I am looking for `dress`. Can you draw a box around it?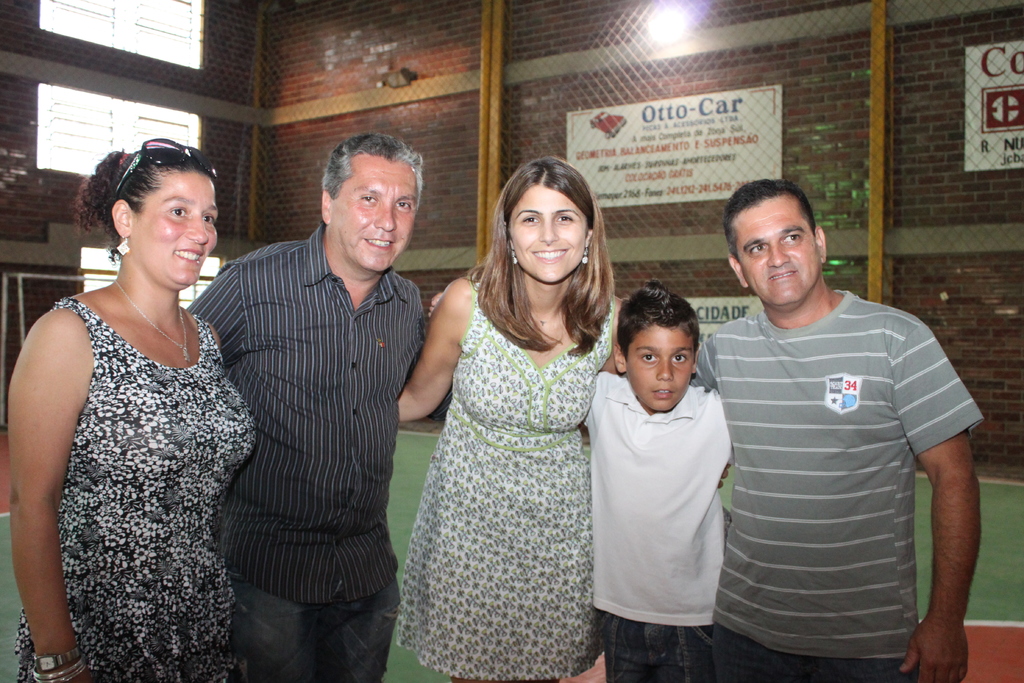
Sure, the bounding box is region(397, 278, 616, 681).
